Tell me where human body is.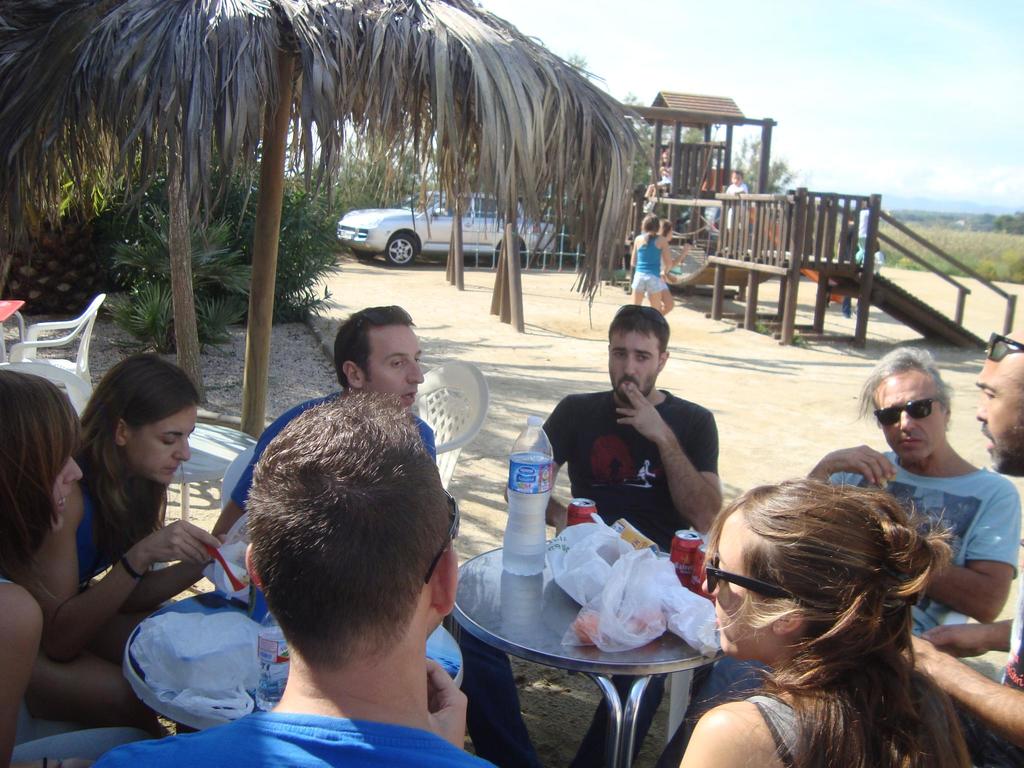
human body is at x1=0, y1=577, x2=160, y2=767.
